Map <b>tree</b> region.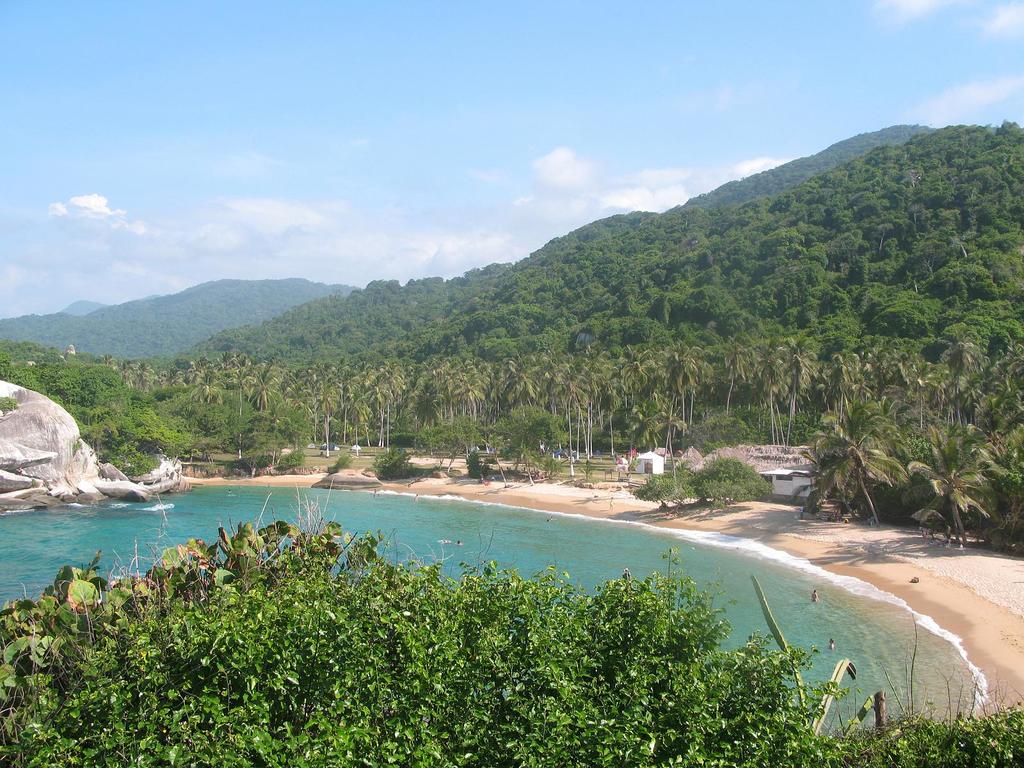
Mapped to [left=819, top=391, right=906, bottom=534].
